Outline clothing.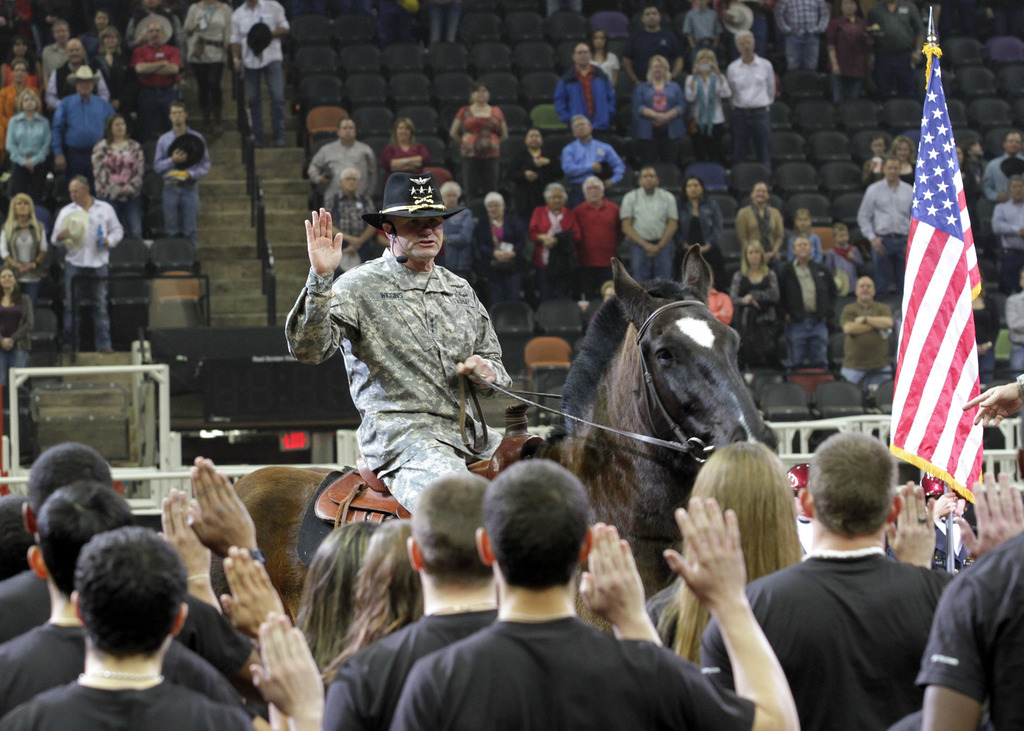
Outline: l=152, t=128, r=211, b=242.
